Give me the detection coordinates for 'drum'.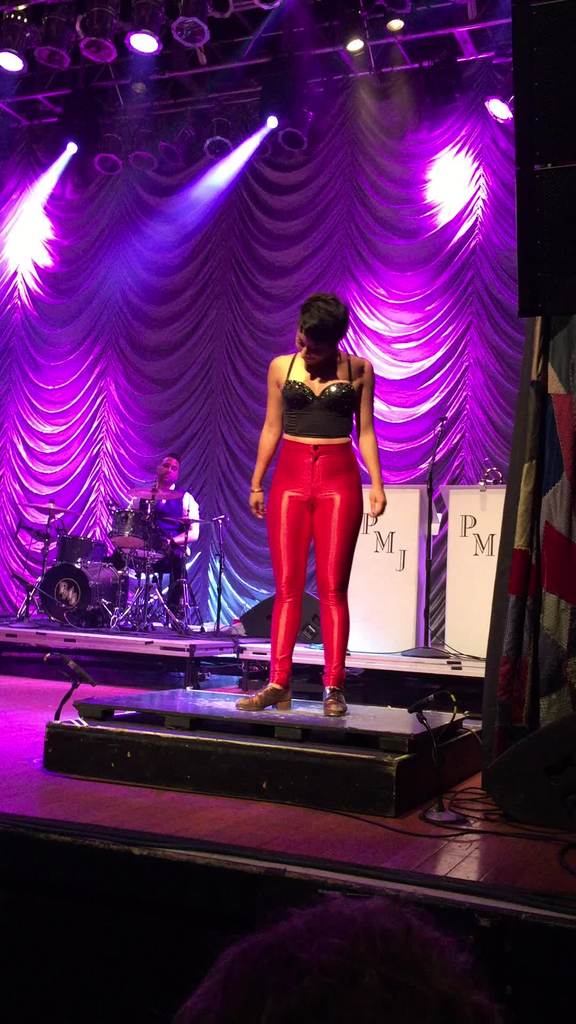
<bbox>36, 561, 124, 627</bbox>.
